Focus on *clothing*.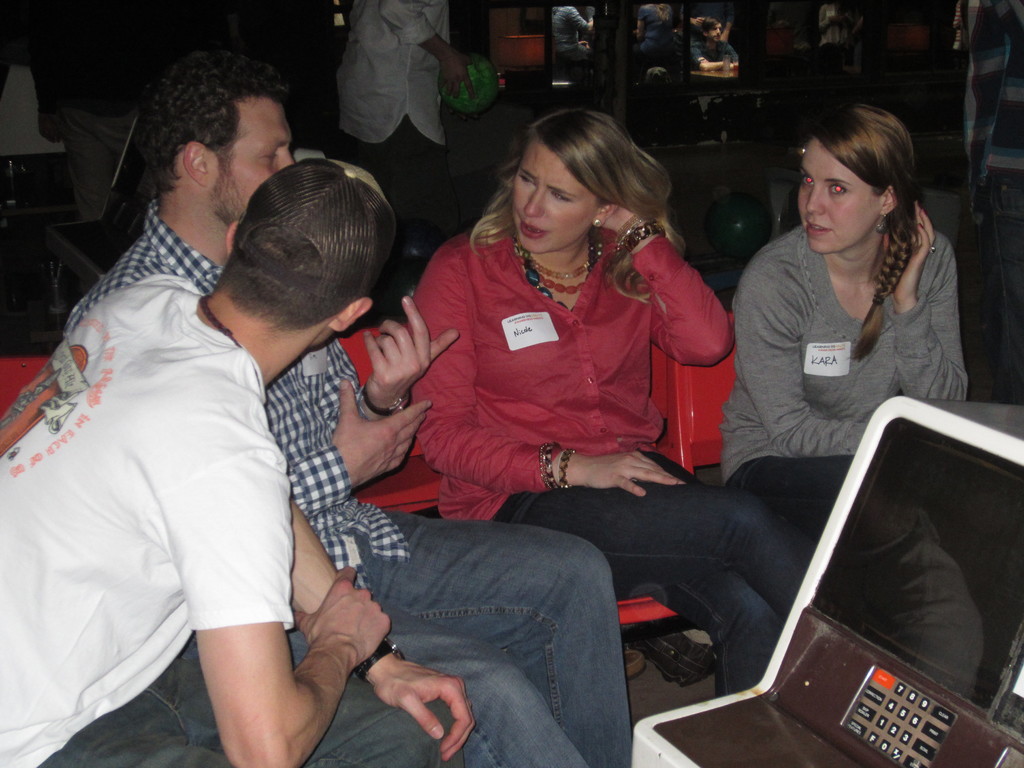
Focused at pyautogui.locateOnScreen(691, 3, 735, 47).
